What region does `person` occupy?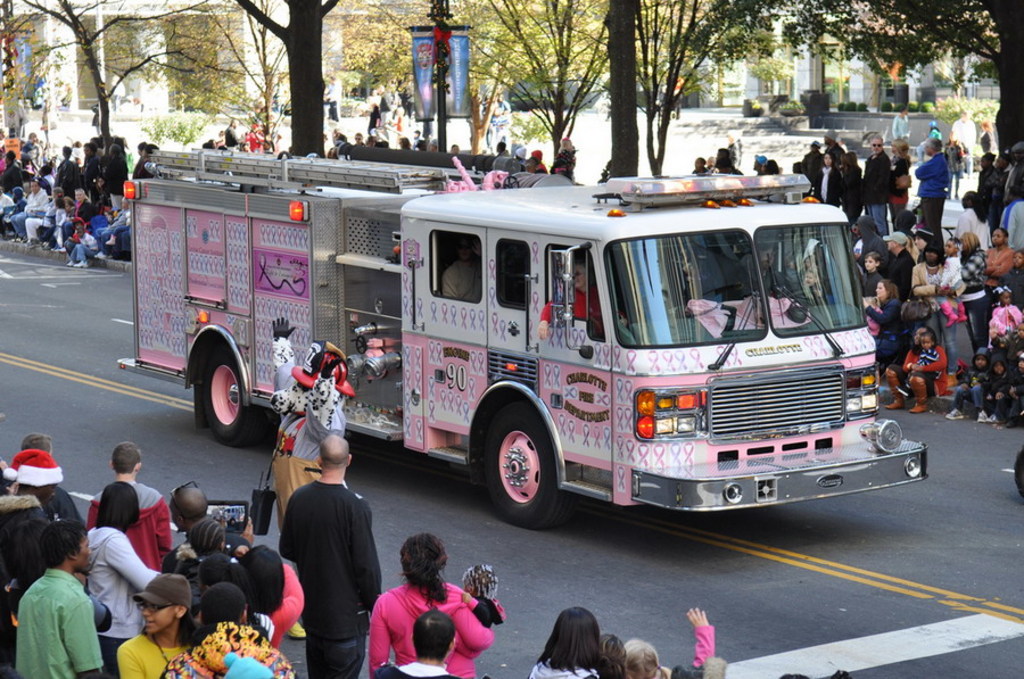
893, 106, 909, 138.
